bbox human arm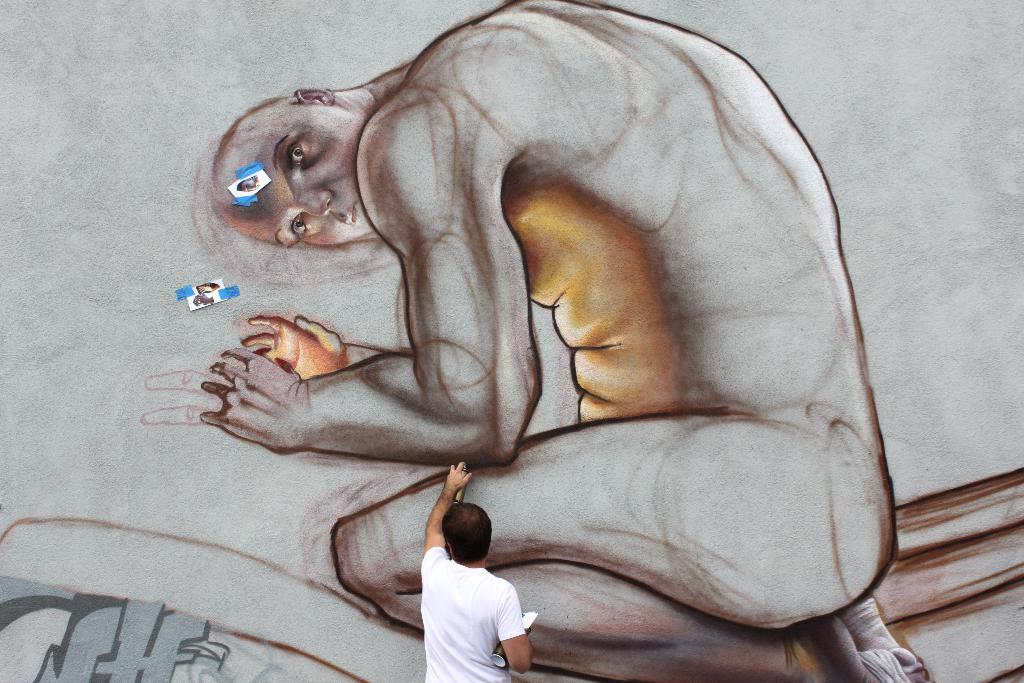
(497,588,530,677)
